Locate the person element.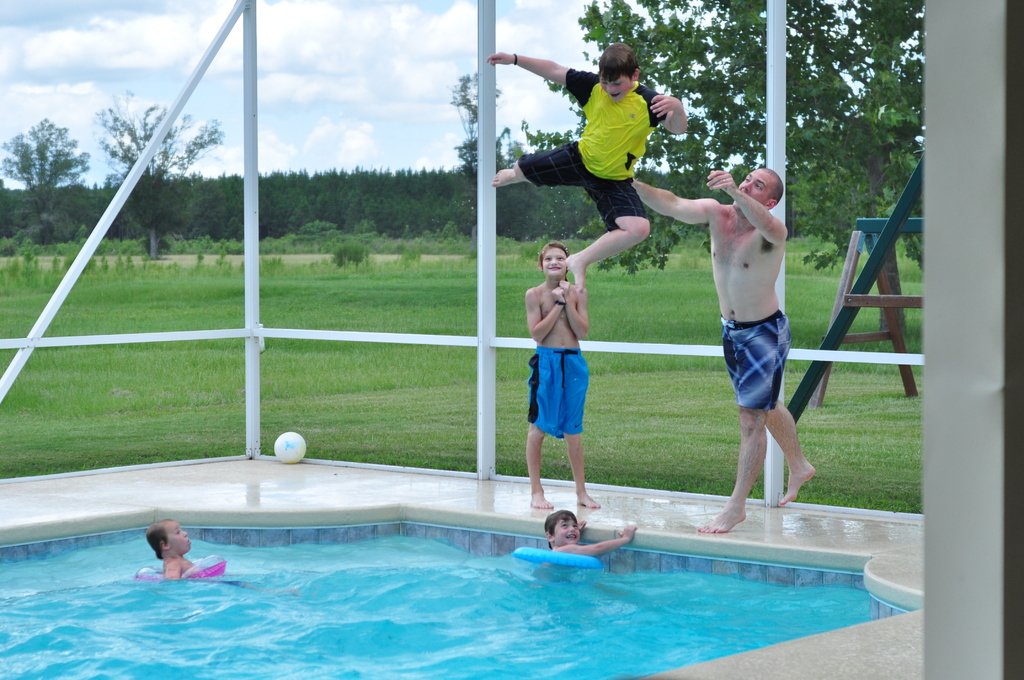
Element bbox: box(629, 160, 815, 533).
